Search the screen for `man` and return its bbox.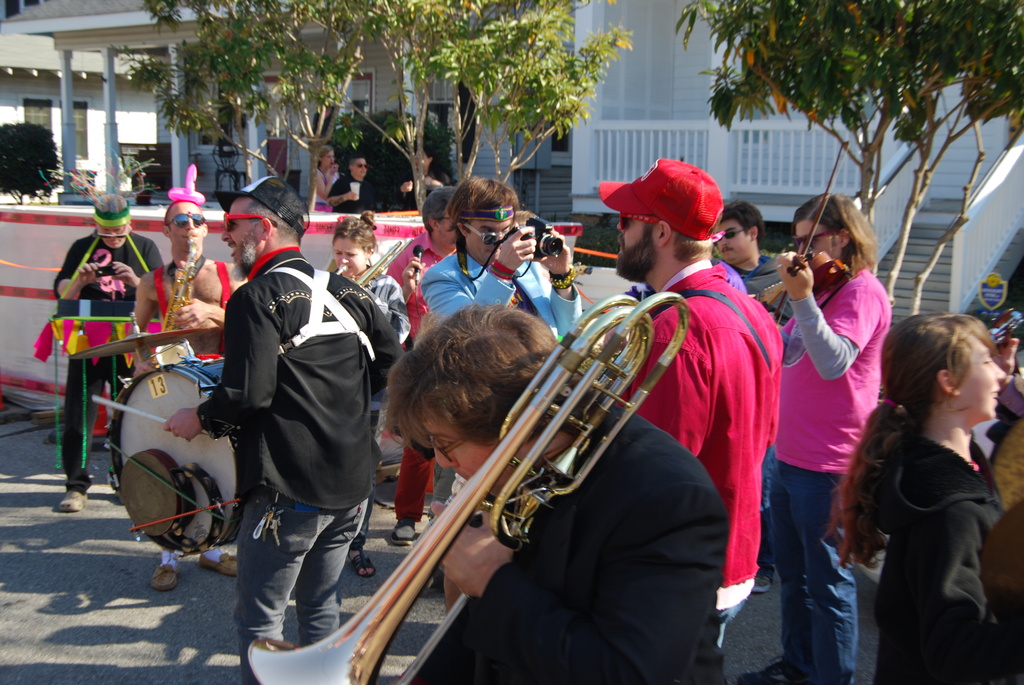
Found: [x1=184, y1=181, x2=396, y2=671].
